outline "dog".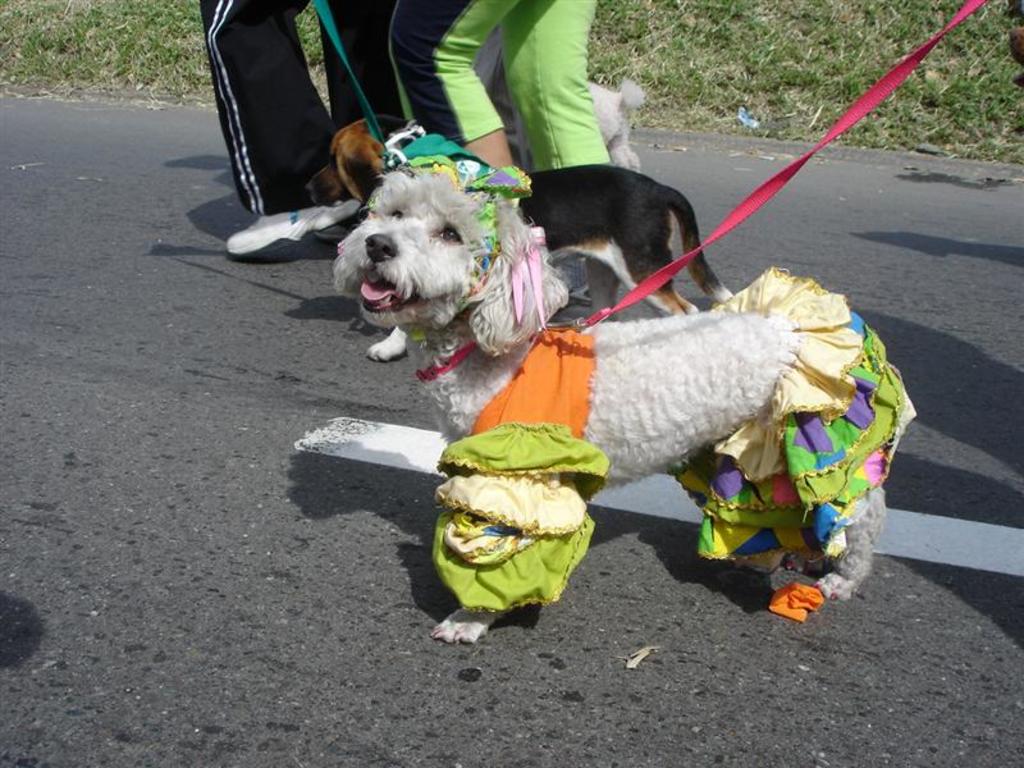
Outline: (left=300, top=114, right=736, bottom=314).
